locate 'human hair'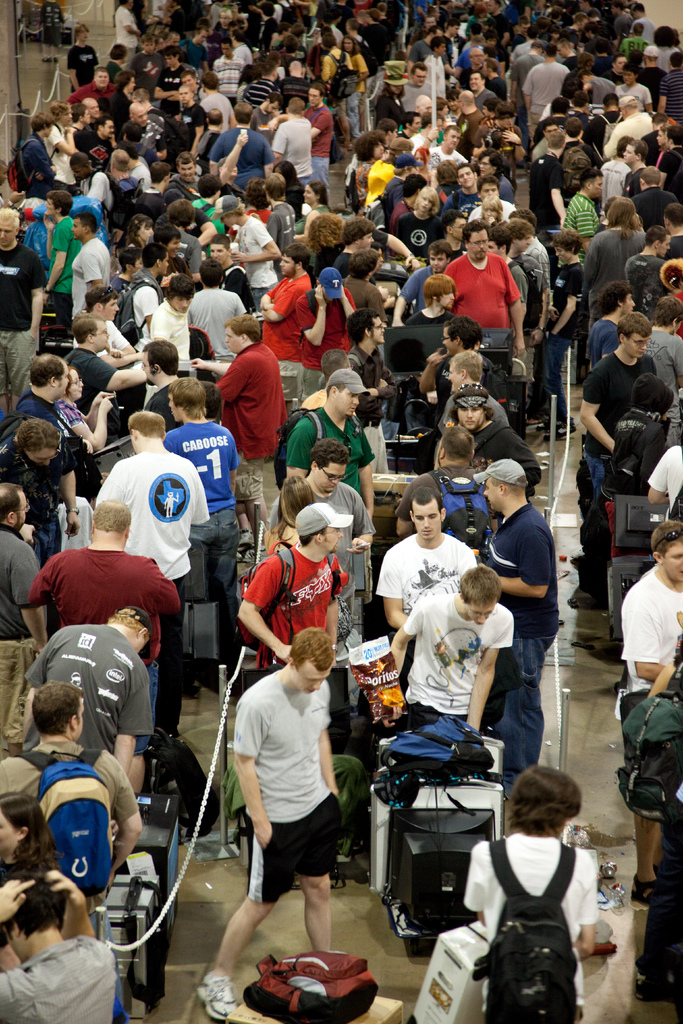
detection(310, 440, 349, 467)
